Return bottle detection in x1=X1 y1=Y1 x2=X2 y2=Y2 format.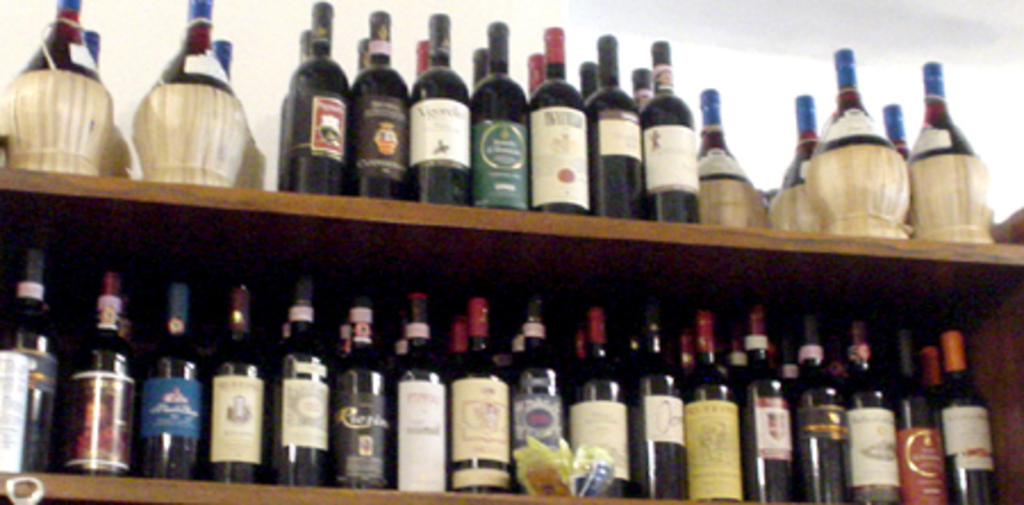
x1=16 y1=0 x2=107 y2=84.
